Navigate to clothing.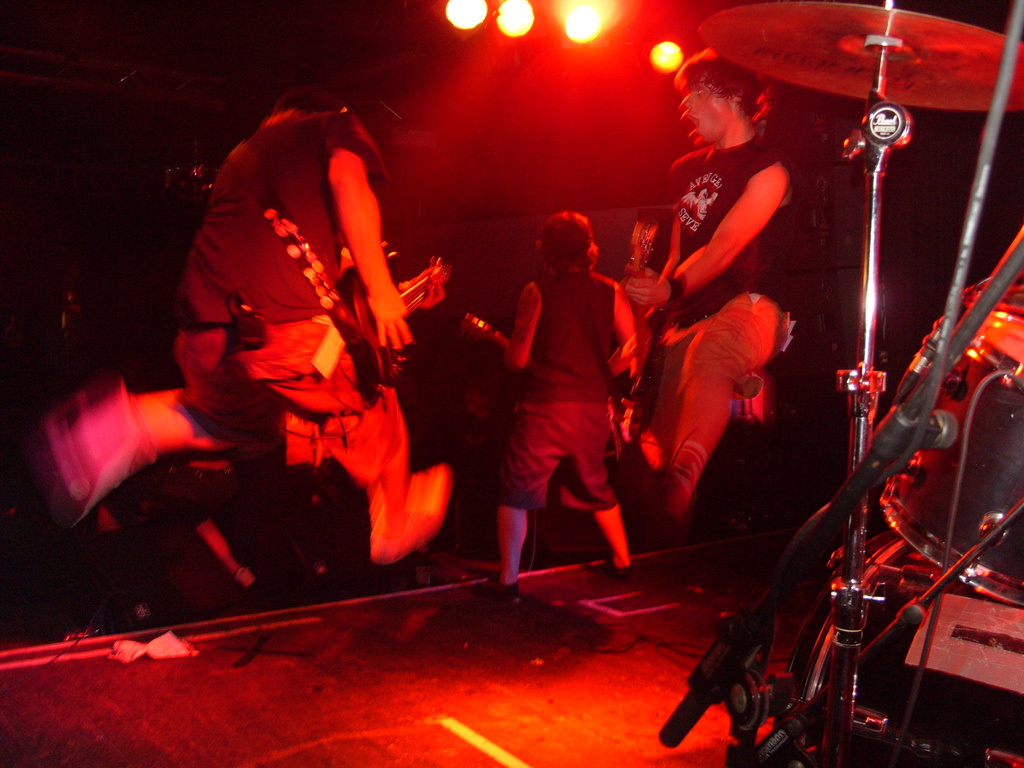
Navigation target: bbox=[644, 134, 790, 470].
